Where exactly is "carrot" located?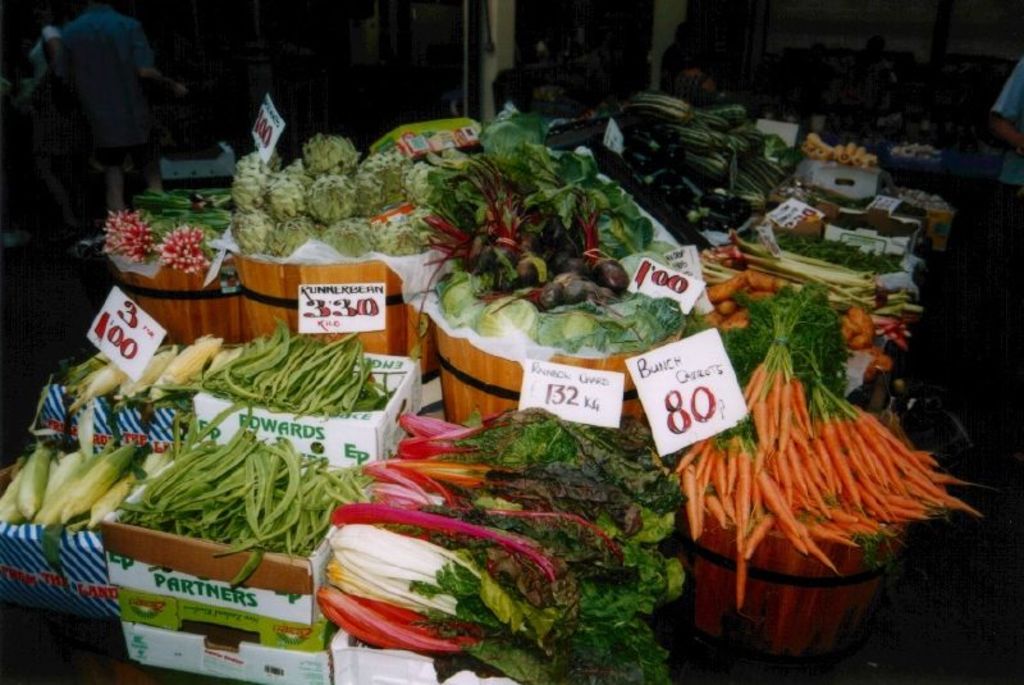
Its bounding box is <bbox>736, 449, 751, 552</bbox>.
